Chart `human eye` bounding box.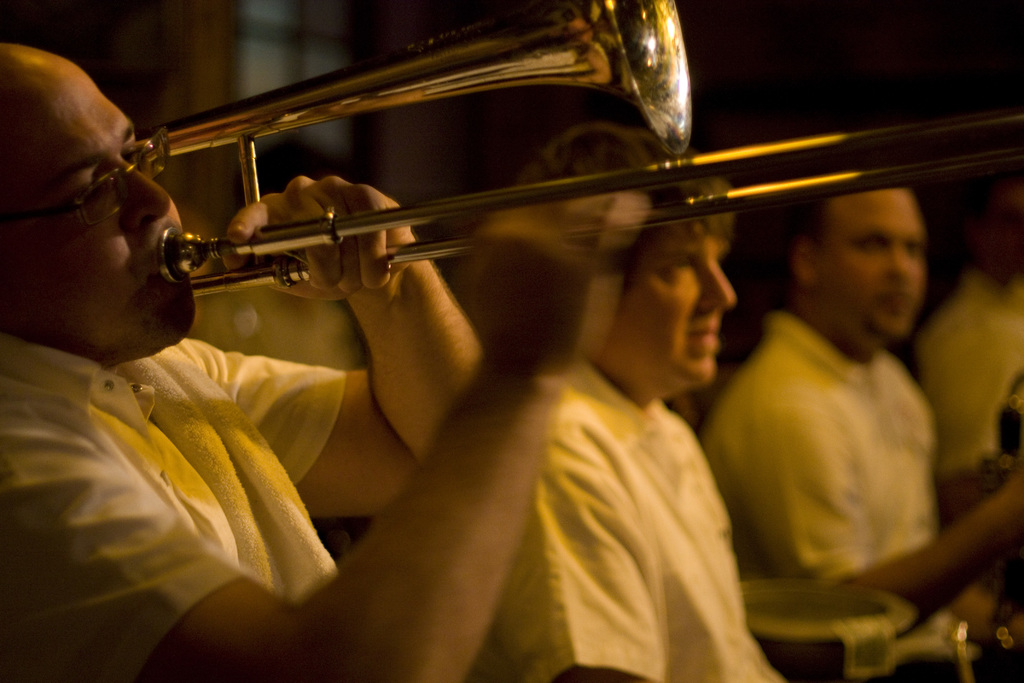
Charted: pyautogui.locateOnScreen(119, 137, 138, 168).
